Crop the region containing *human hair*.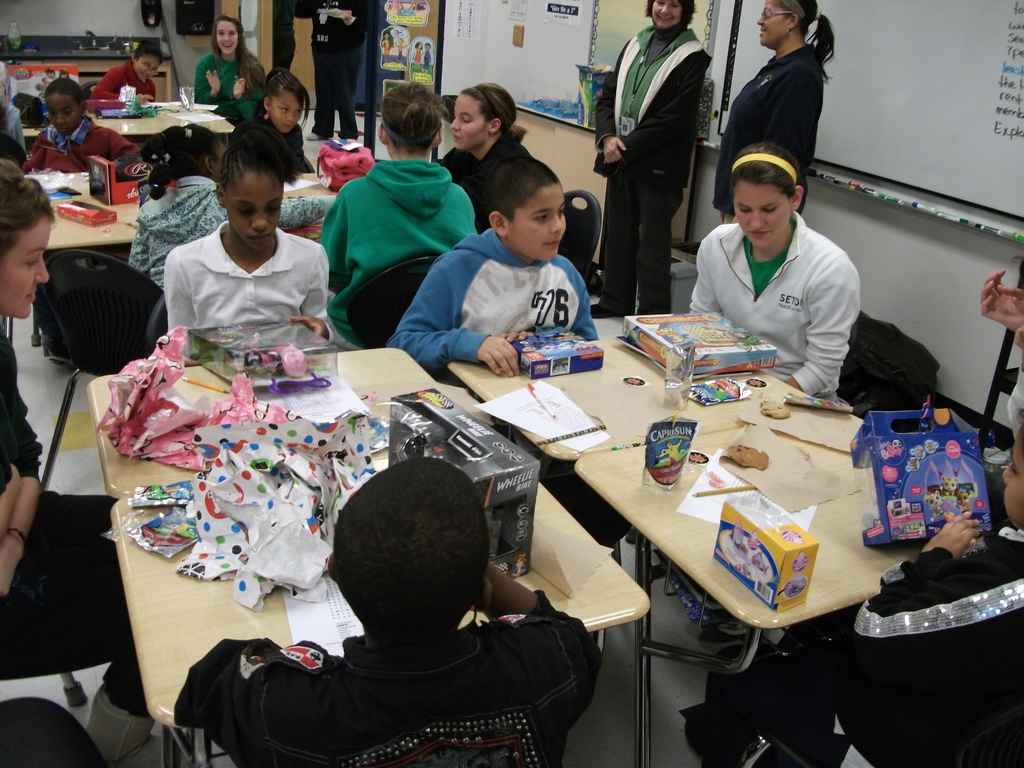
Crop region: <box>44,74,86,108</box>.
